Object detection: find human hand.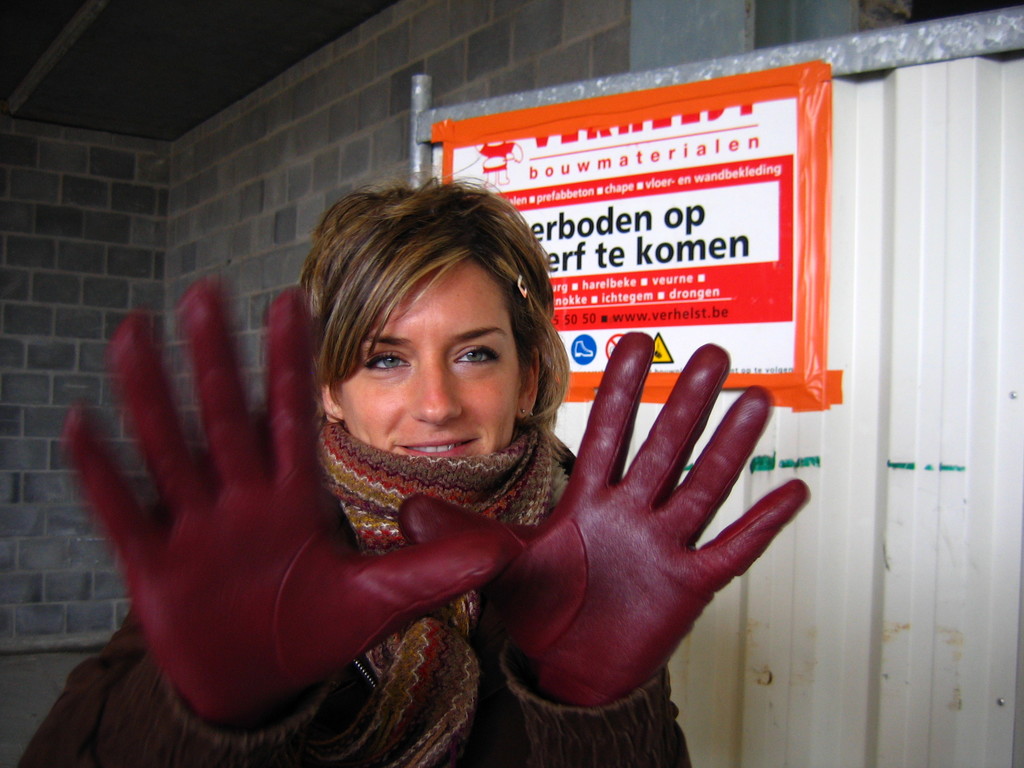
60:270:499:737.
